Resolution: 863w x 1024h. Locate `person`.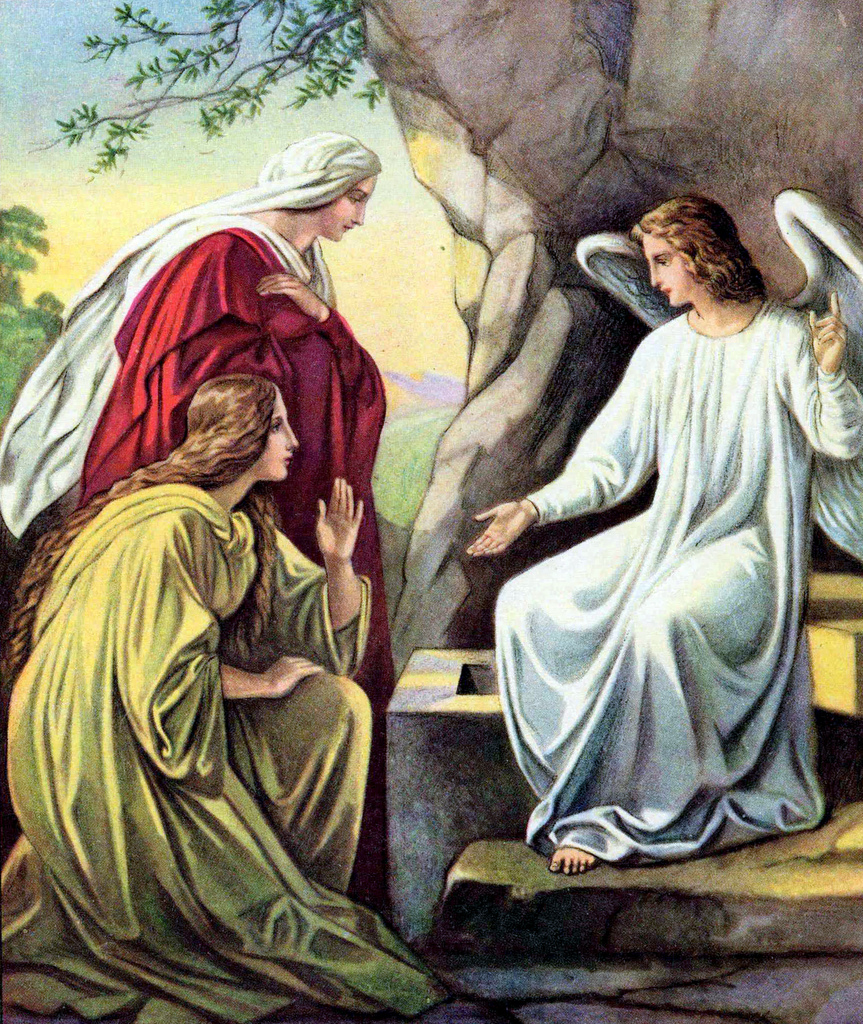
pyautogui.locateOnScreen(0, 362, 452, 1023).
